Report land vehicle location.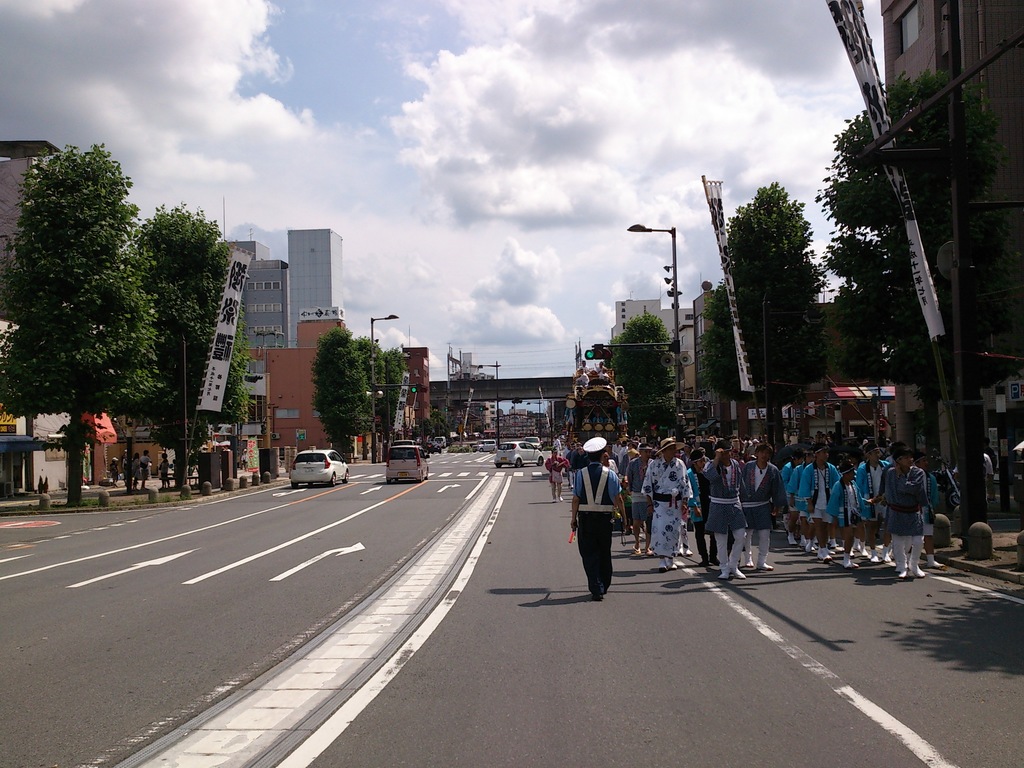
Report: region(391, 438, 419, 444).
